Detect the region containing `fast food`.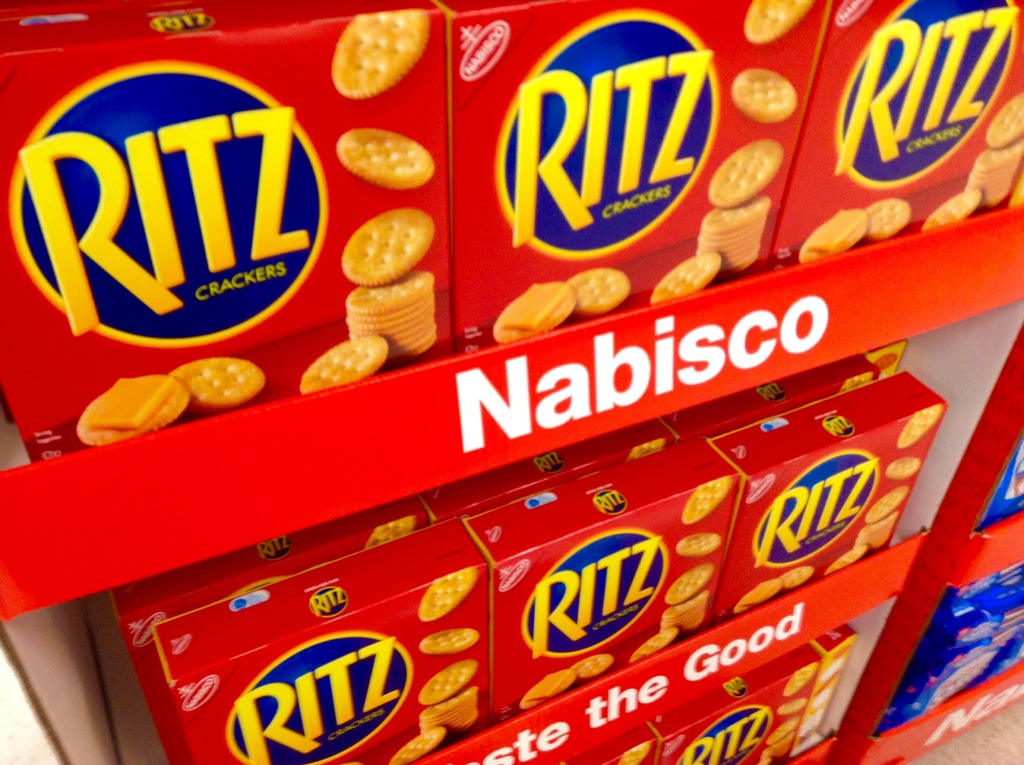
<box>863,203,911,243</box>.
